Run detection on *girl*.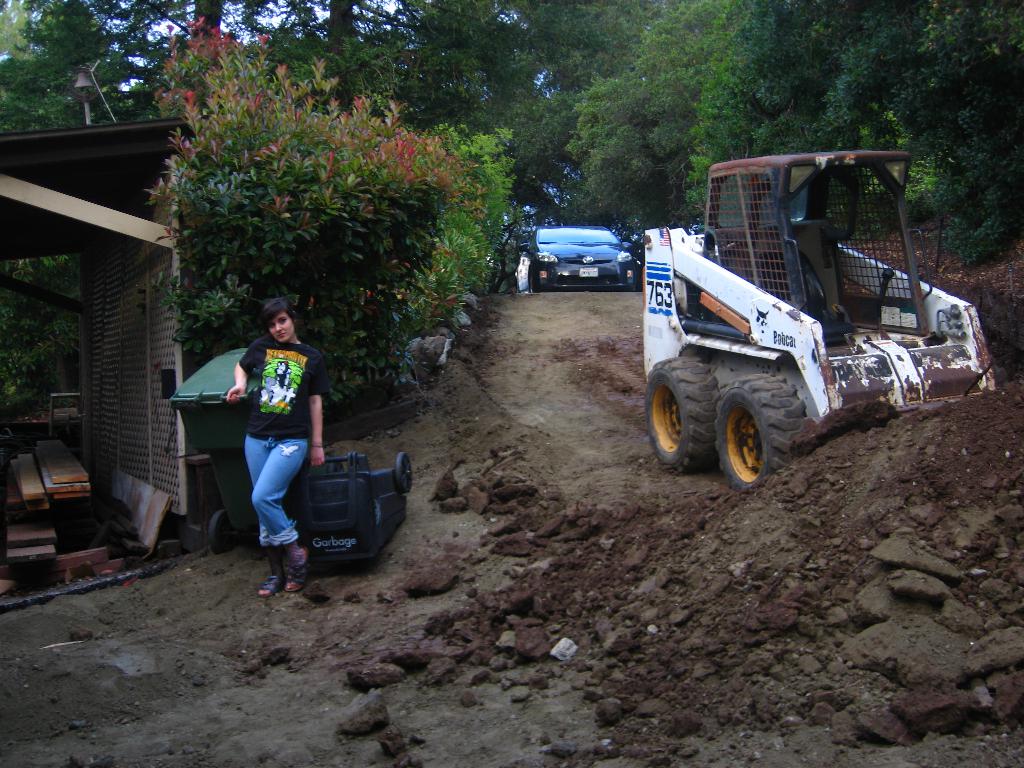
Result: <bbox>227, 299, 325, 598</bbox>.
